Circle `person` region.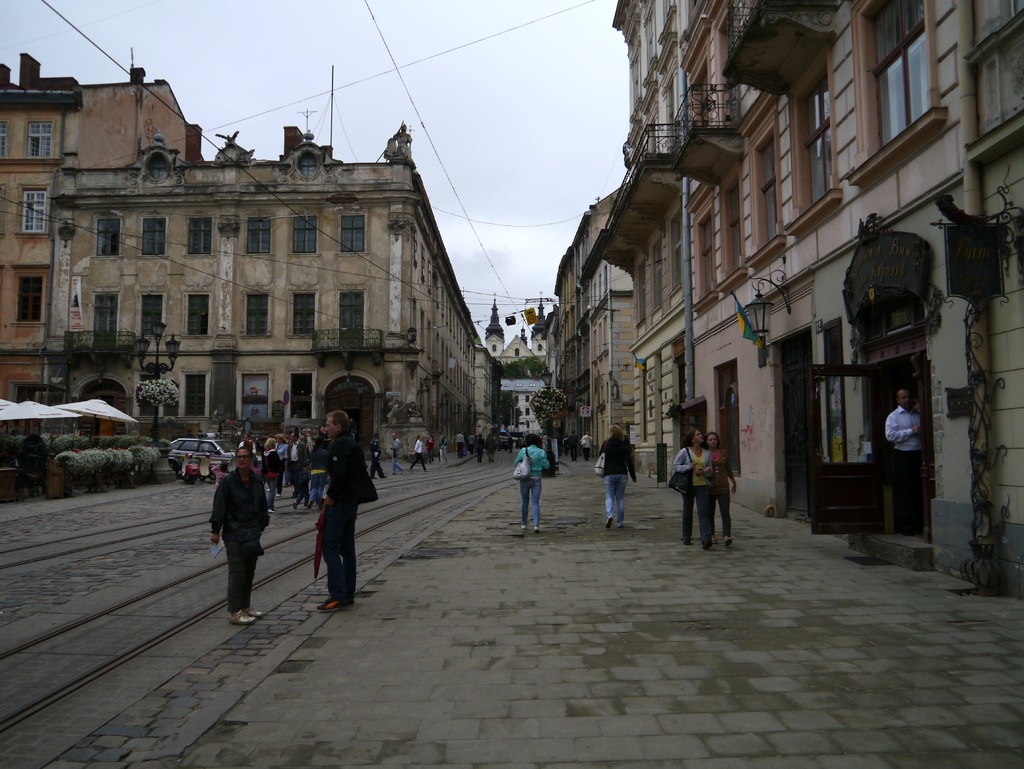
Region: locate(702, 426, 739, 549).
